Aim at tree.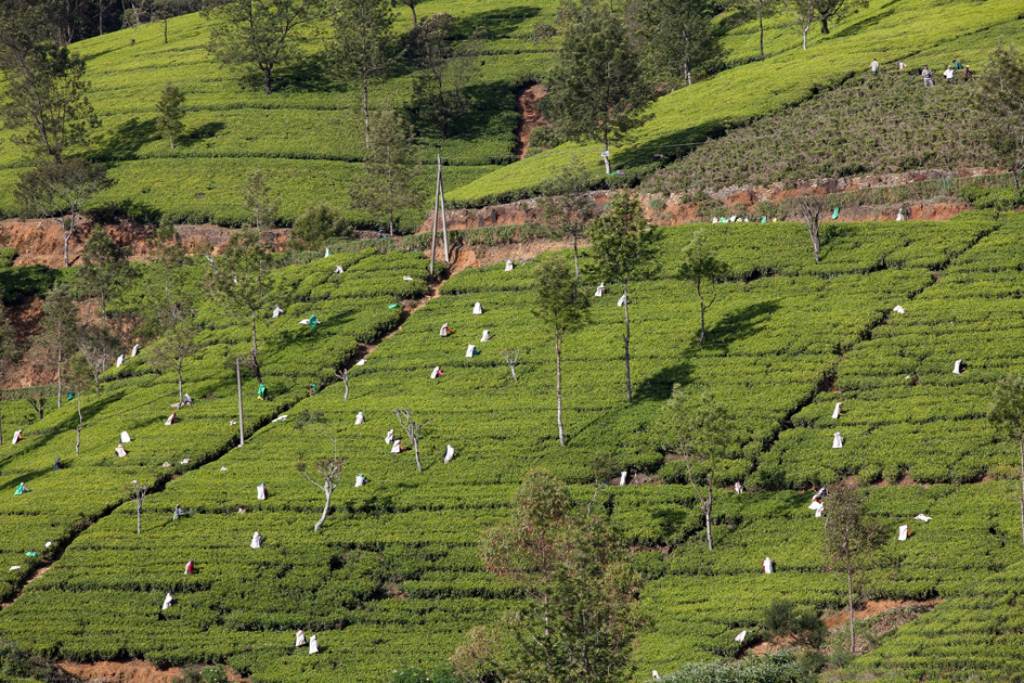
Aimed at [387, 0, 421, 29].
